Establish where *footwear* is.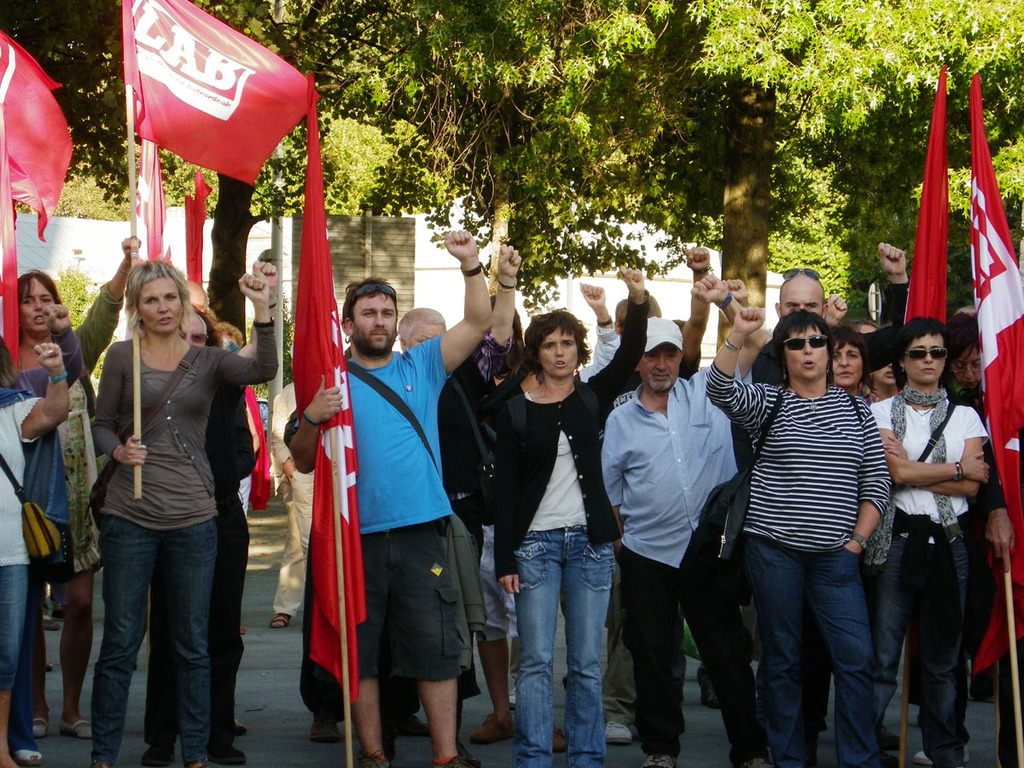
Established at {"left": 184, "top": 759, "right": 201, "bottom": 767}.
